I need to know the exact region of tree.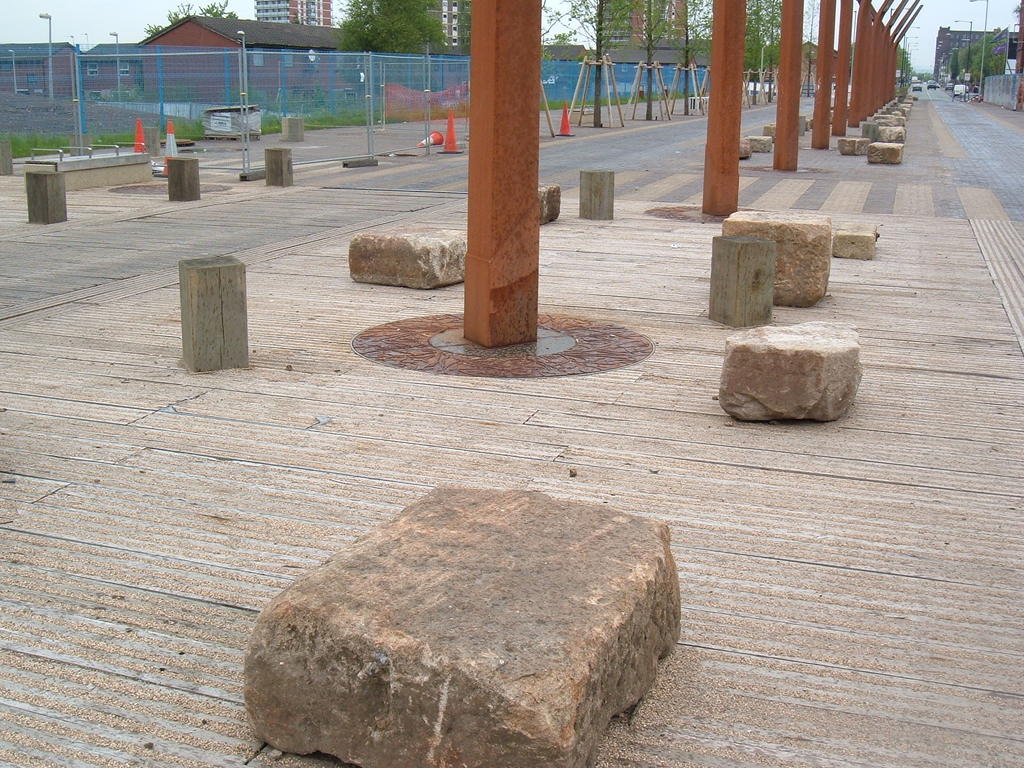
Region: bbox=[146, 0, 253, 40].
